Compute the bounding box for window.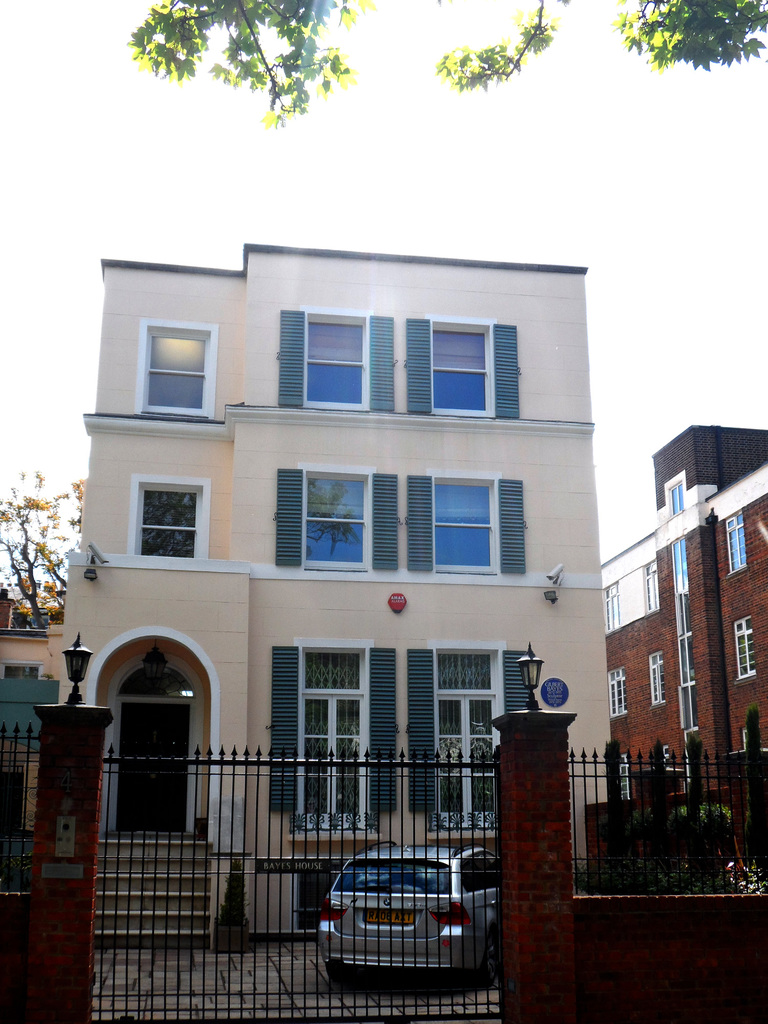
region(604, 584, 619, 636).
